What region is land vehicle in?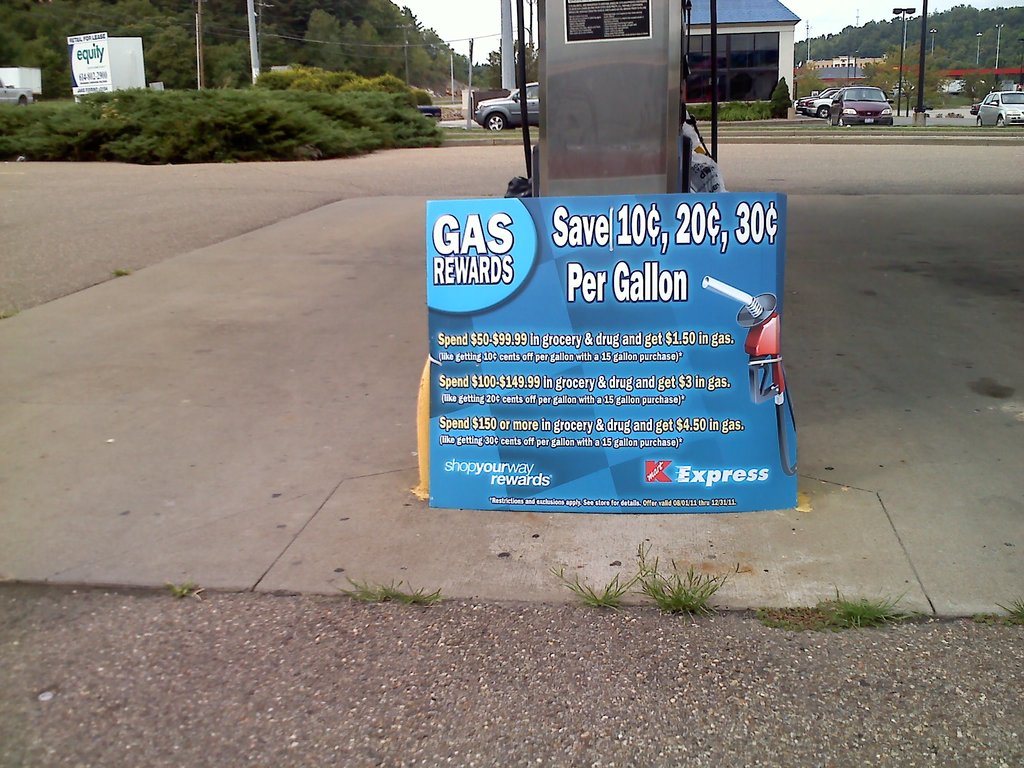
box(971, 104, 980, 116).
